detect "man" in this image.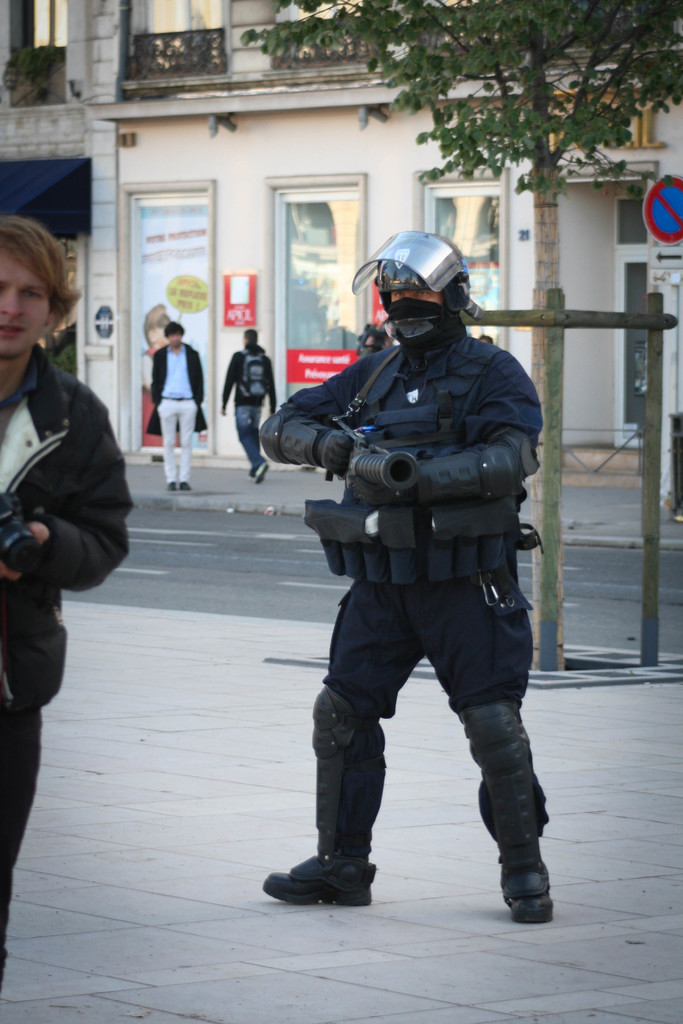
Detection: bbox=(148, 324, 213, 495).
